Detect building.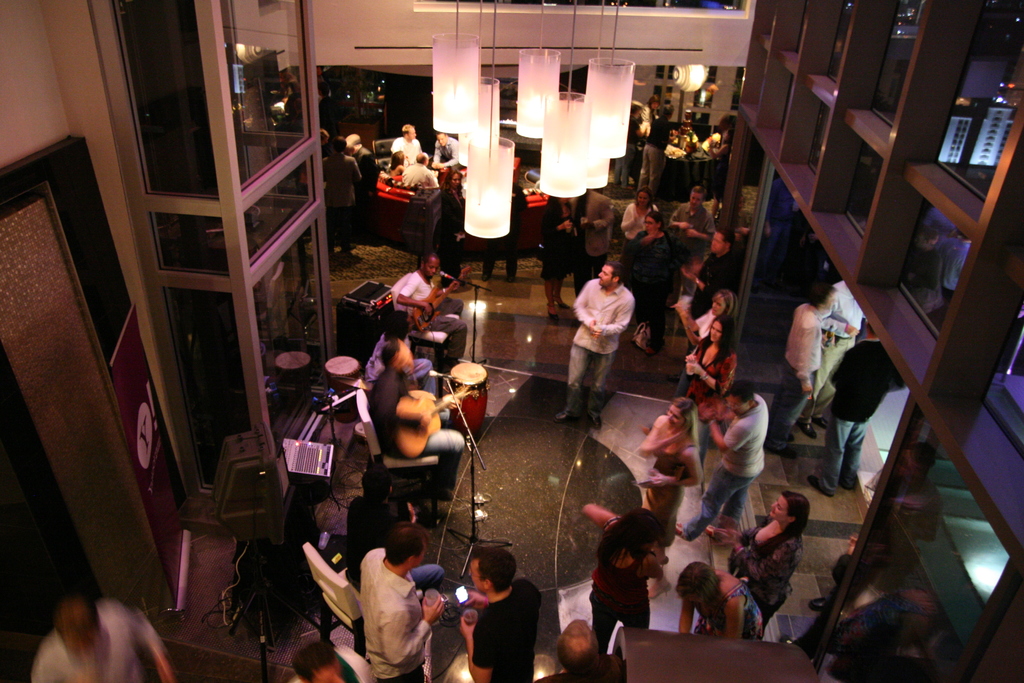
Detected at pyautogui.locateOnScreen(0, 0, 1023, 682).
